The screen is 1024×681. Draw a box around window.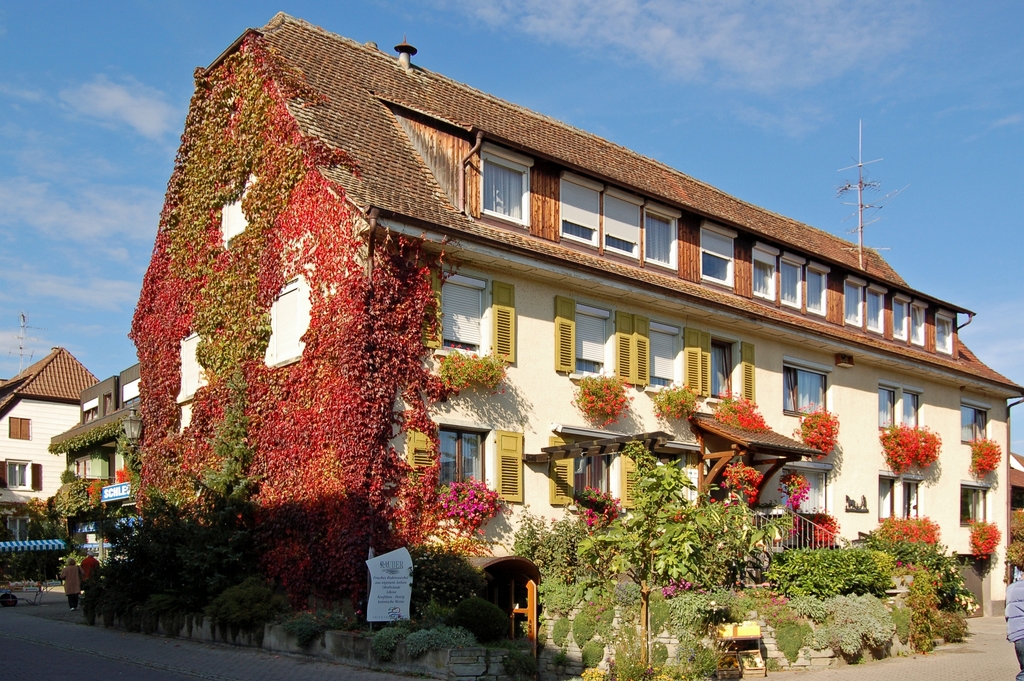
(x1=893, y1=298, x2=906, y2=340).
